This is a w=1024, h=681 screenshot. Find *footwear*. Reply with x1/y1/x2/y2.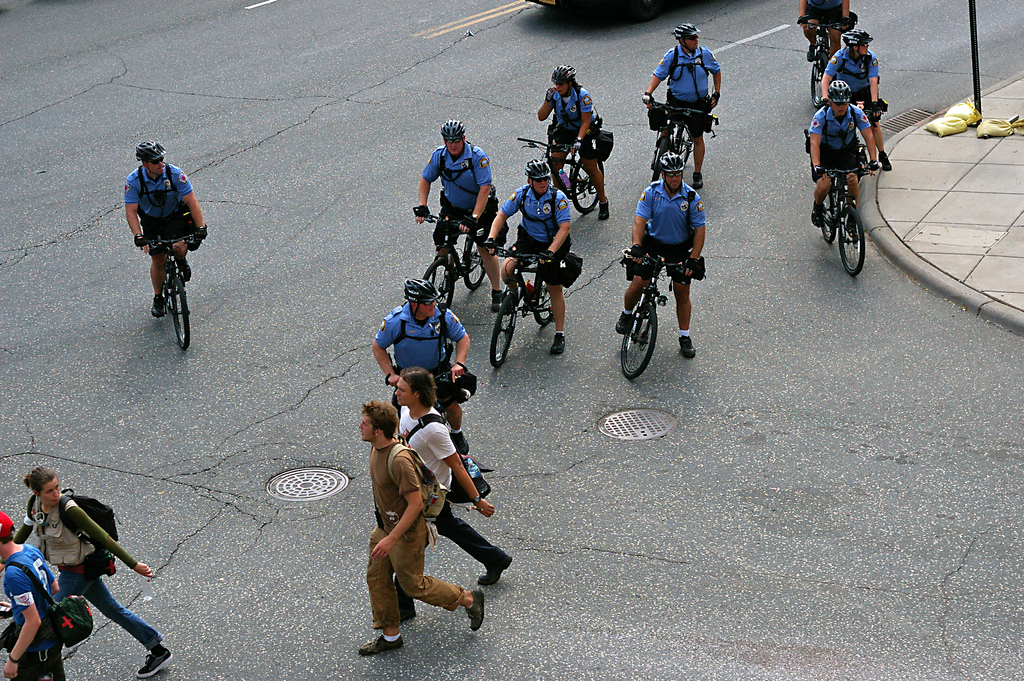
476/552/512/589.
